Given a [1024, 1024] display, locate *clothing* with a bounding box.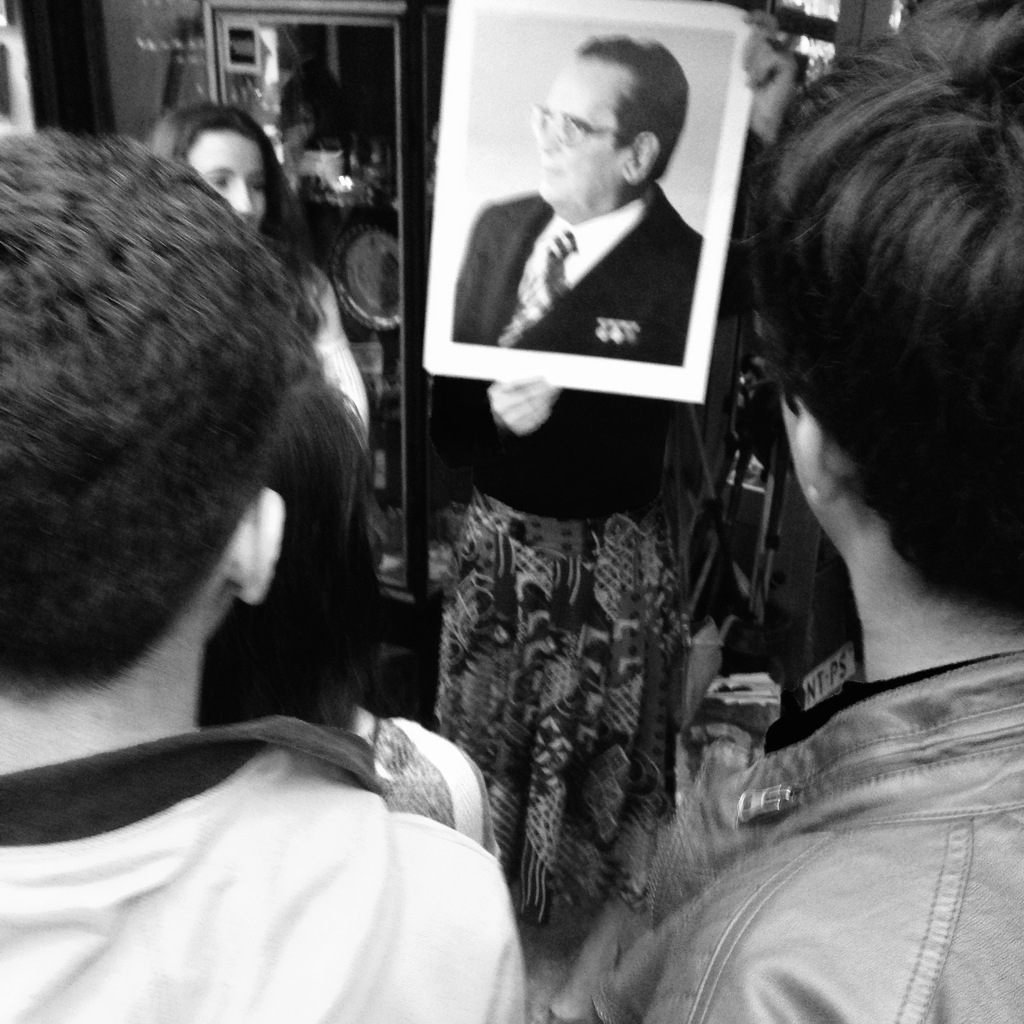
Located: x1=412 y1=378 x2=688 y2=944.
